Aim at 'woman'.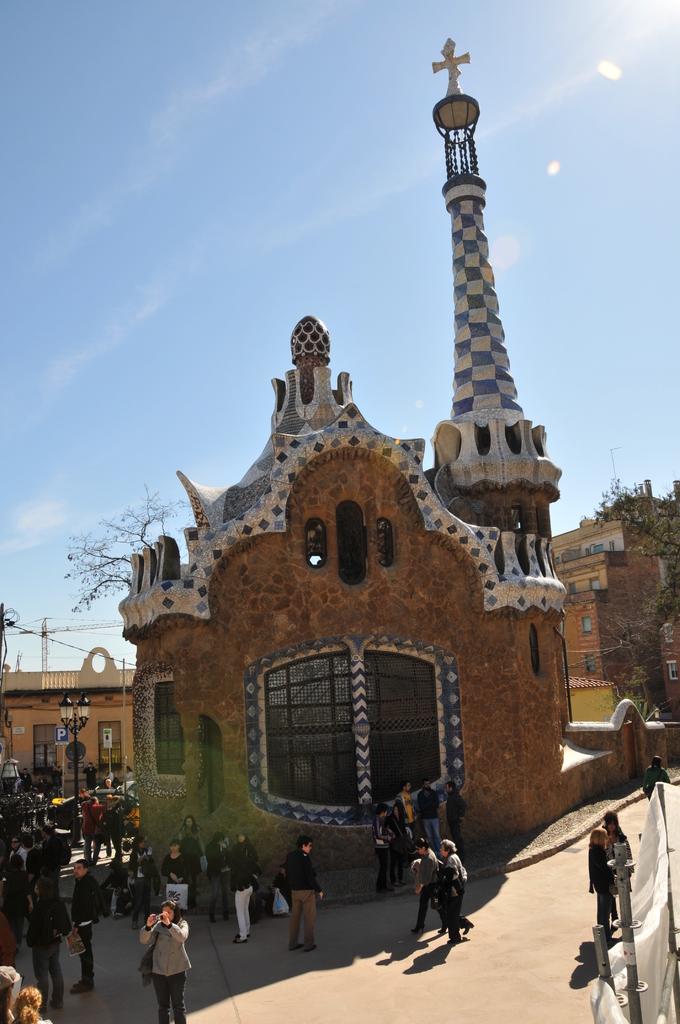
Aimed at (385, 799, 411, 885).
